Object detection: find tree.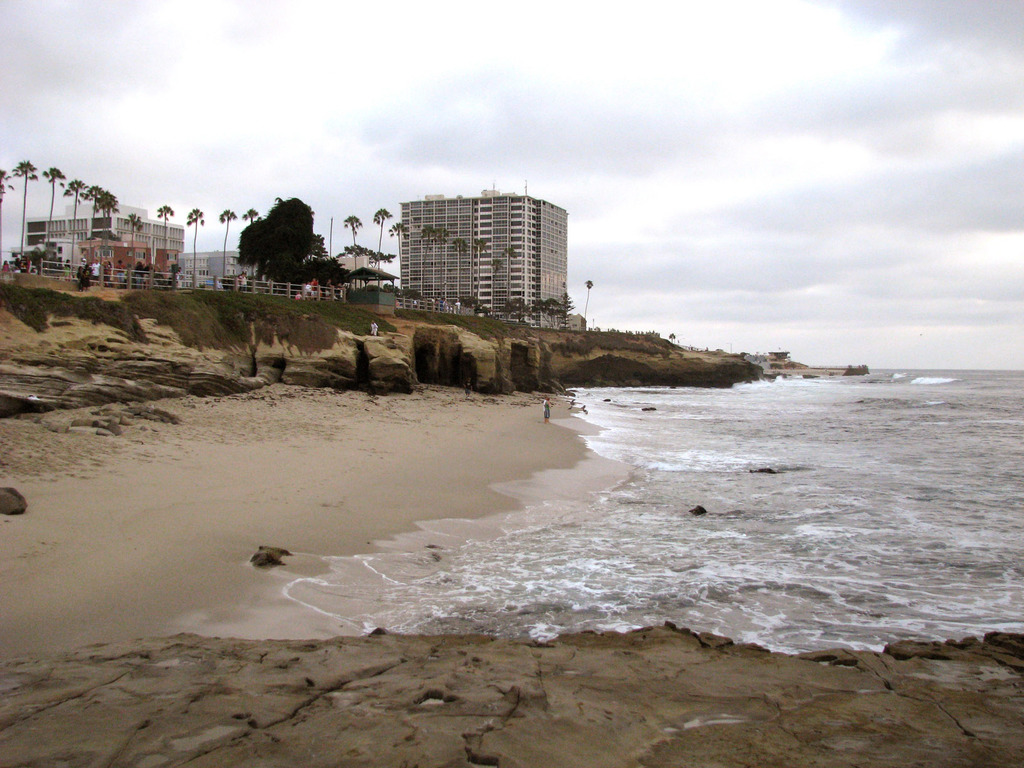
[x1=13, y1=159, x2=44, y2=257].
